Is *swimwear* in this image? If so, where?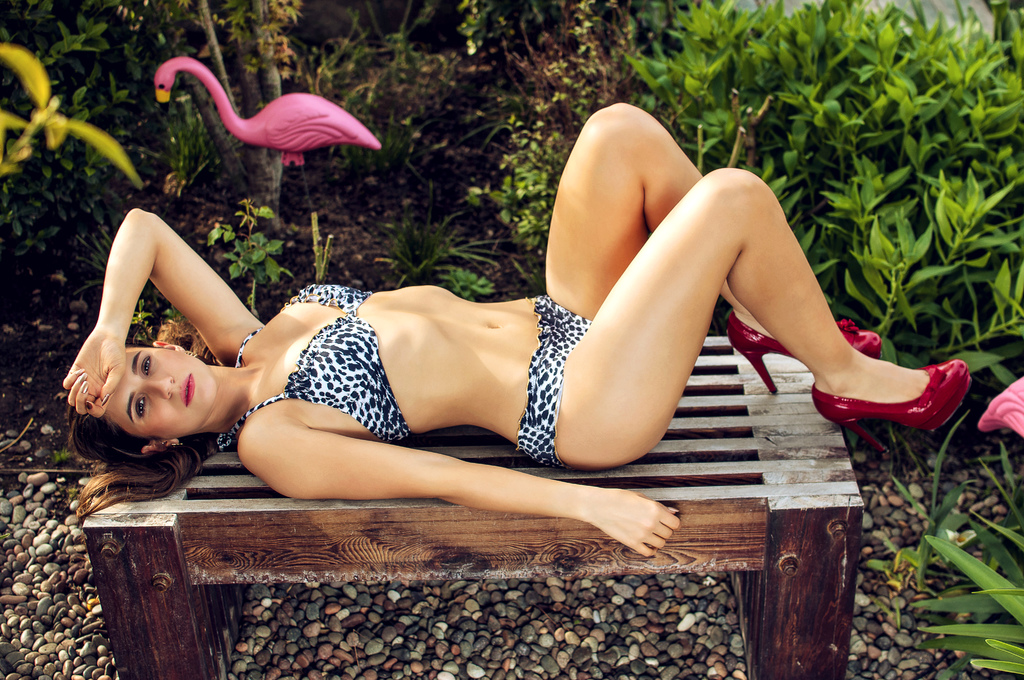
Yes, at bbox=(213, 280, 416, 464).
